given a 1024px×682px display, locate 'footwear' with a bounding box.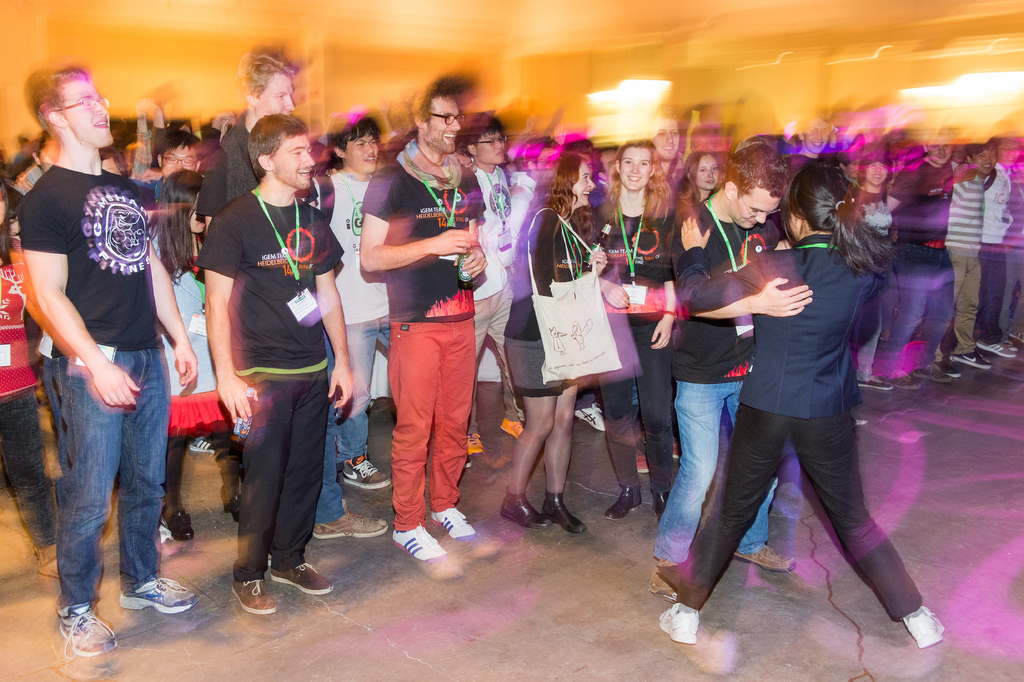
Located: region(981, 338, 1018, 361).
